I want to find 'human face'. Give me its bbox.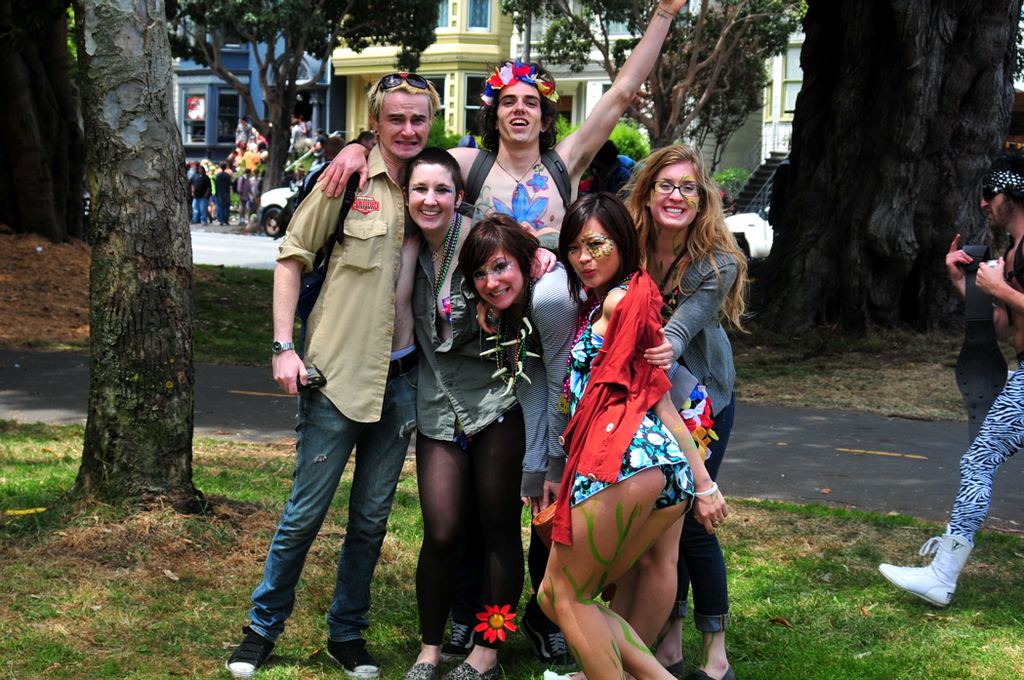
left=980, top=191, right=1015, bottom=230.
